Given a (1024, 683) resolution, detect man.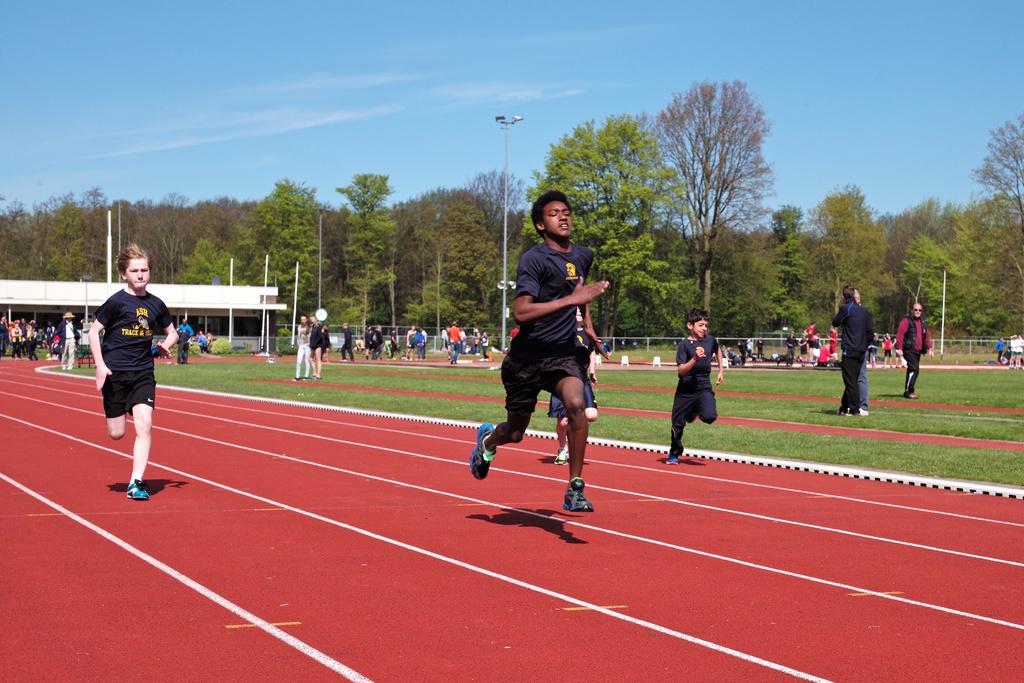
pyautogui.locateOnScreen(828, 279, 876, 418).
